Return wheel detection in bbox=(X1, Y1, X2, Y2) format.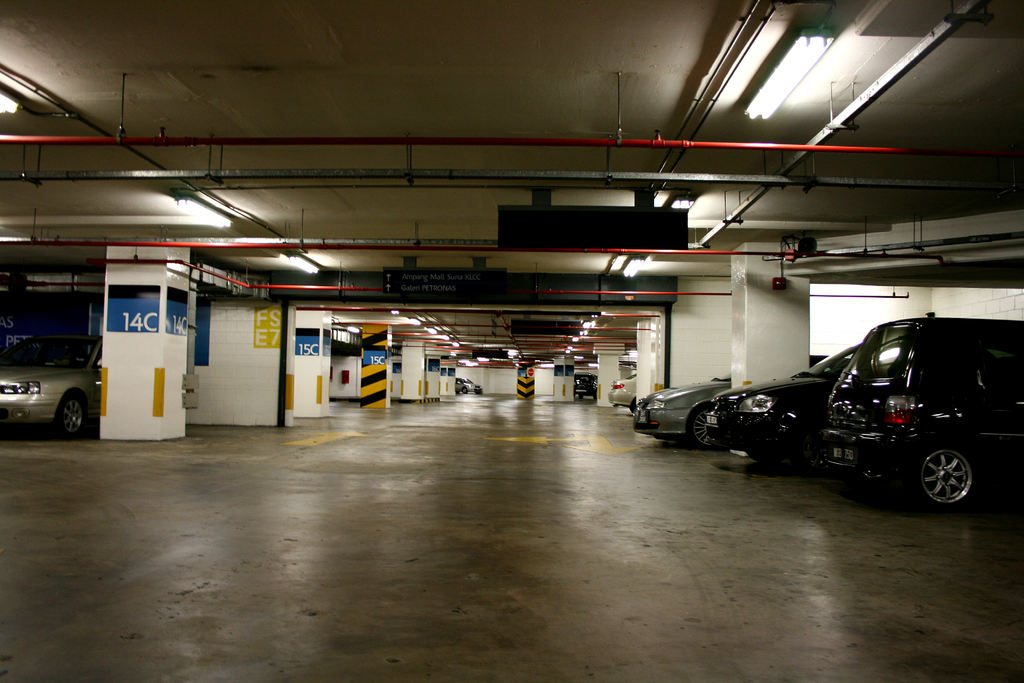
bbox=(920, 442, 994, 509).
